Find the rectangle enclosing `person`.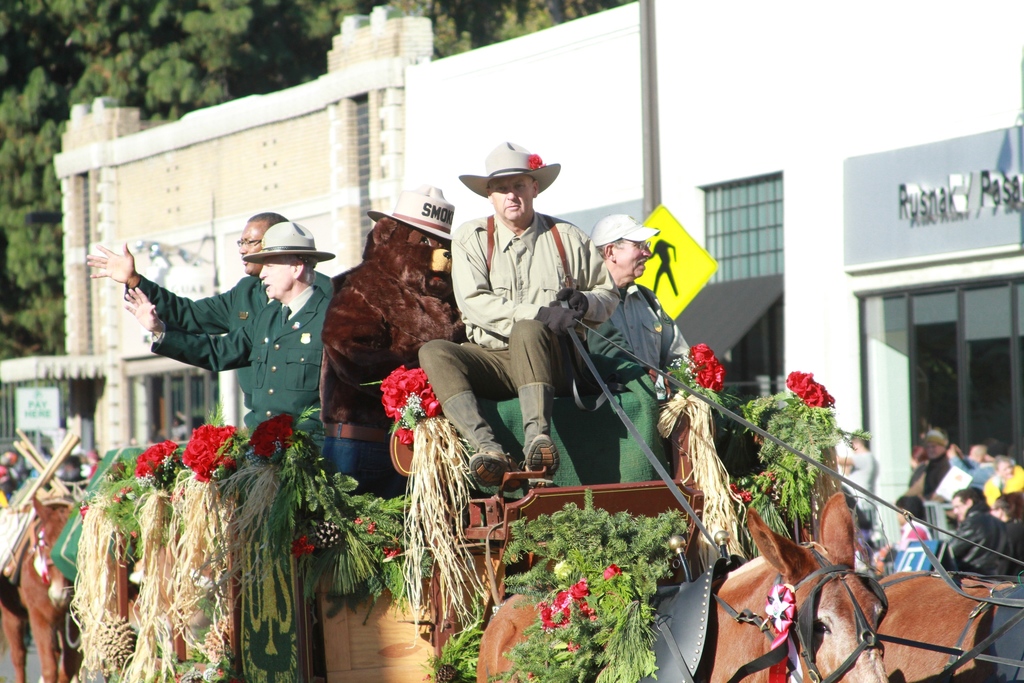
[x1=838, y1=429, x2=877, y2=539].
